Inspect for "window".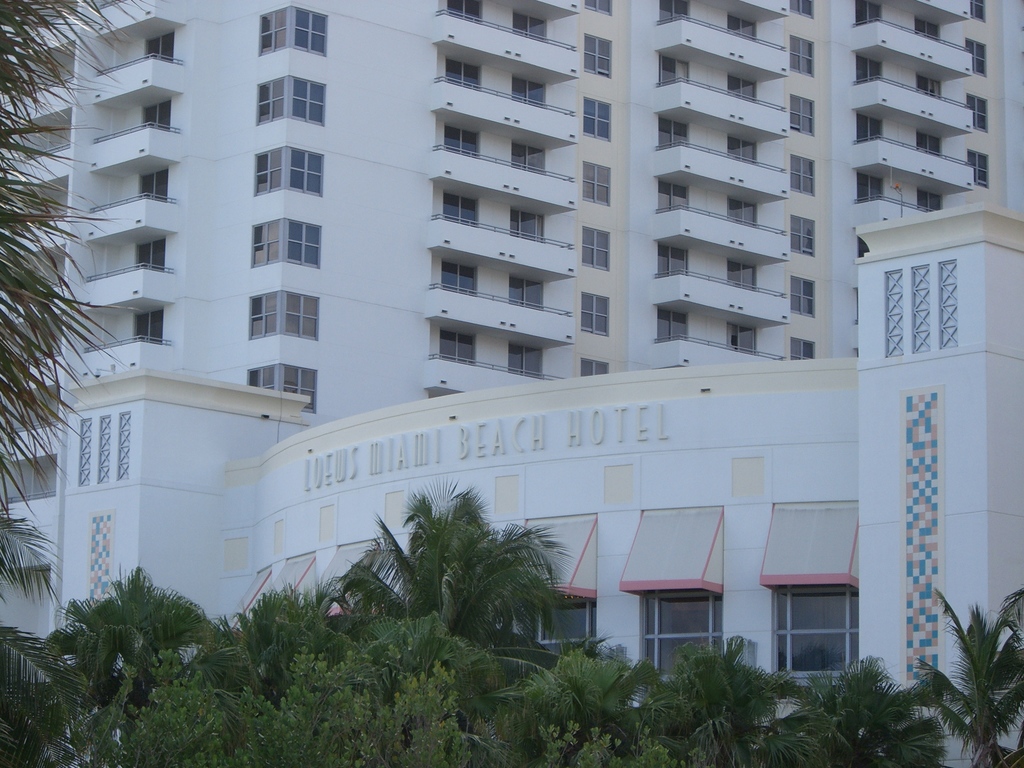
Inspection: locate(515, 143, 545, 173).
